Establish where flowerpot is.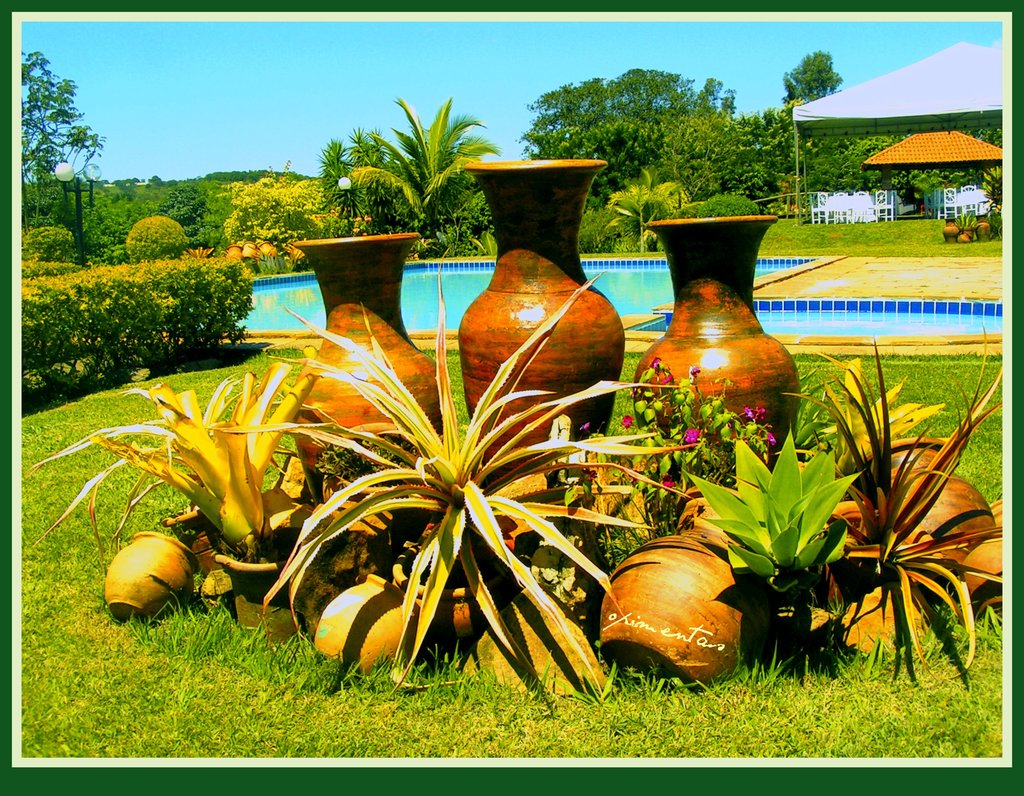
Established at Rect(387, 540, 508, 647).
